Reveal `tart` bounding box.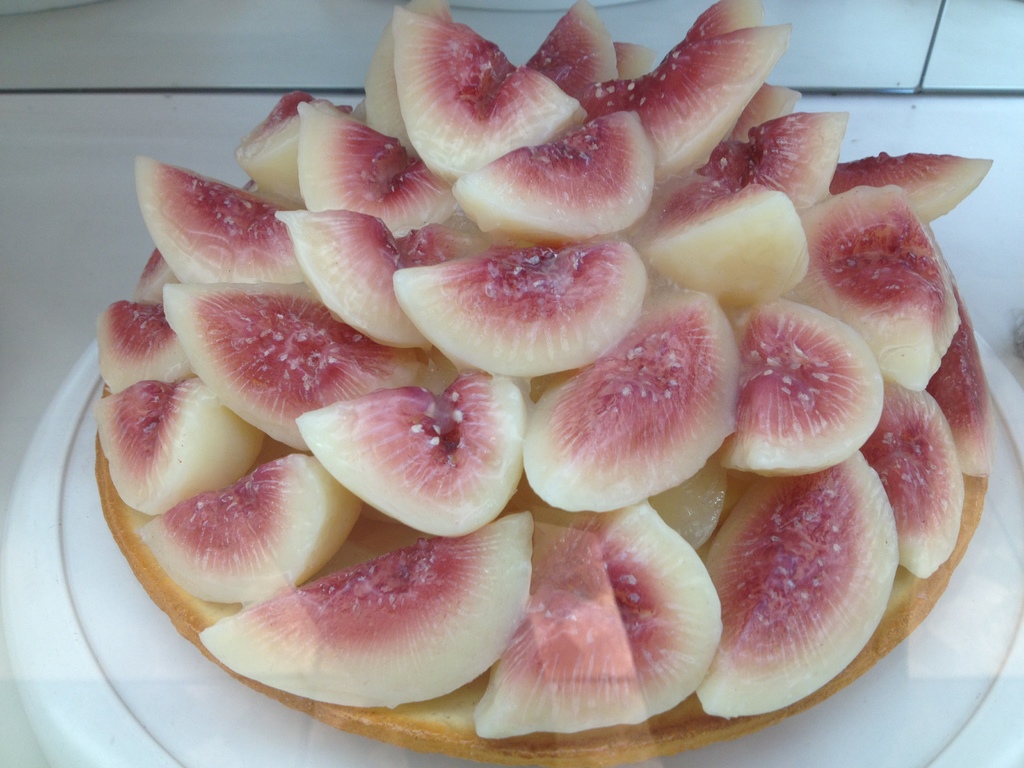
Revealed: 39:29:956:767.
